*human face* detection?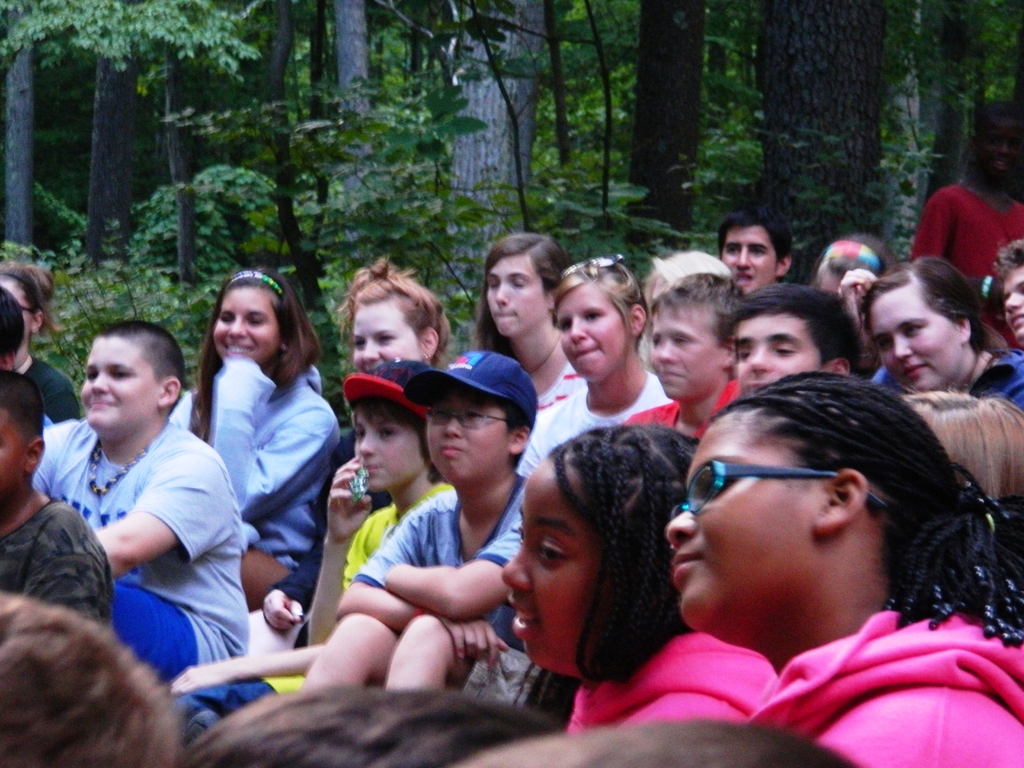
[left=558, top=280, right=633, bottom=383]
